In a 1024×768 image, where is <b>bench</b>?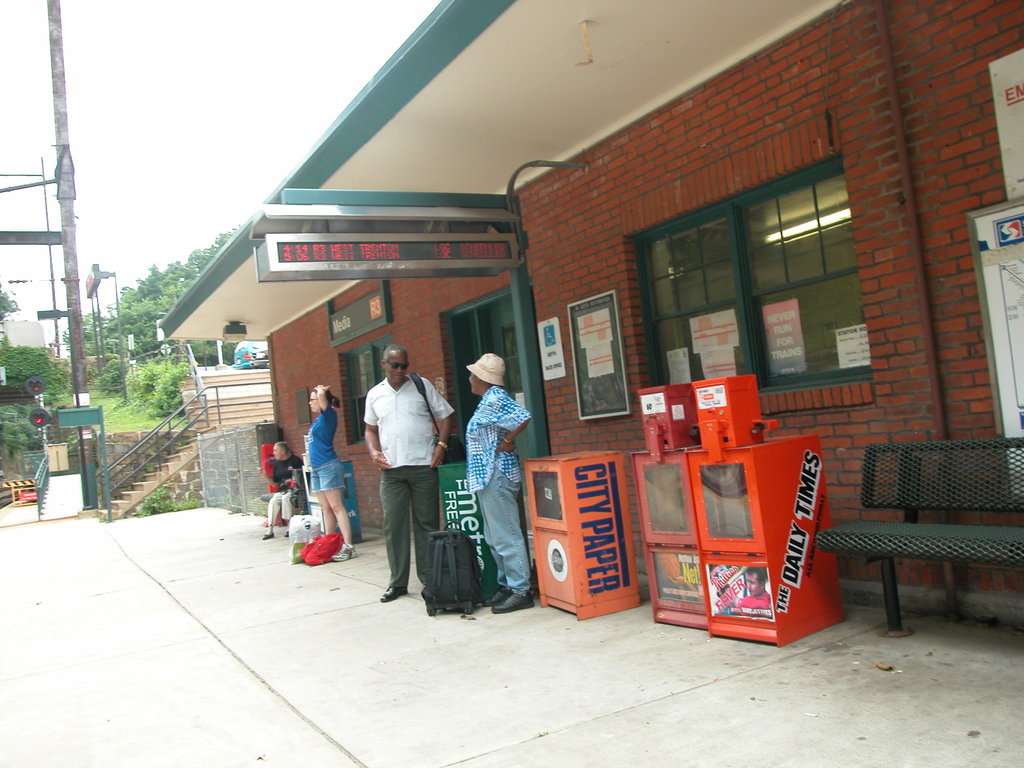
<box>260,470,308,516</box>.
